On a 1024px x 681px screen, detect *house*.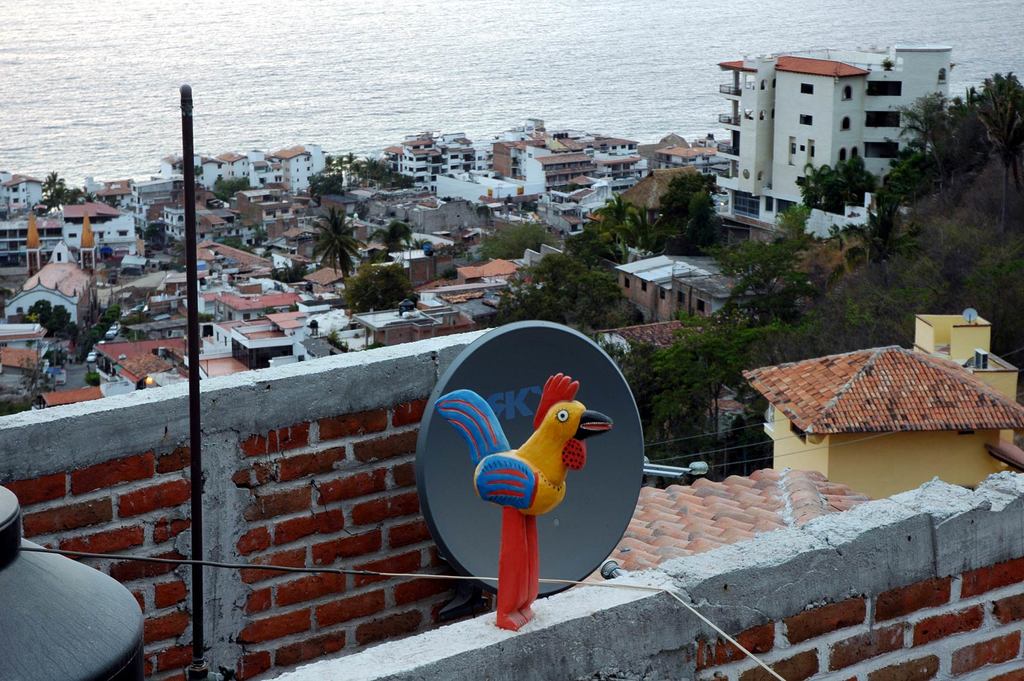
x1=198, y1=265, x2=271, y2=297.
